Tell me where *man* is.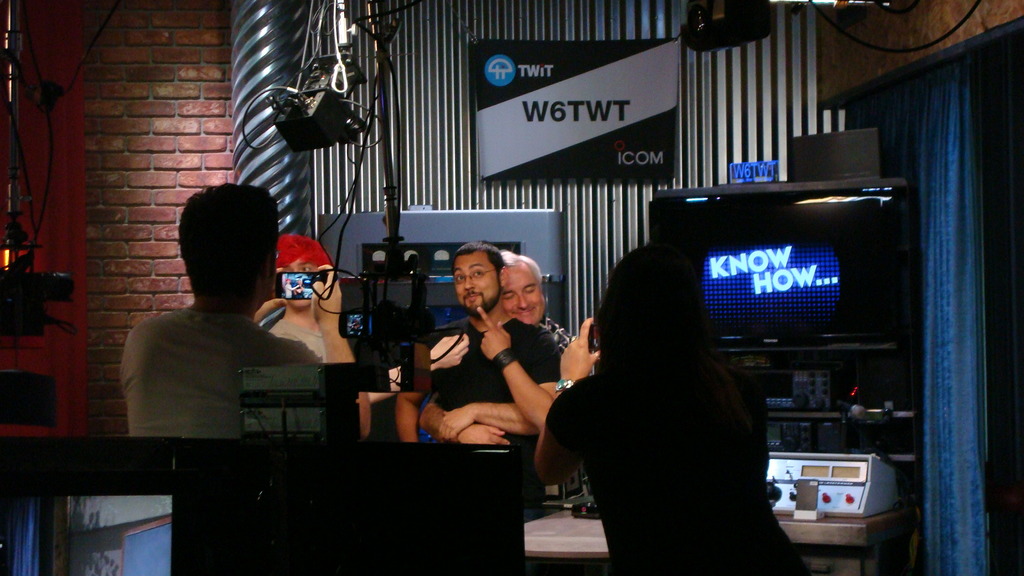
*man* is at box=[105, 186, 342, 470].
